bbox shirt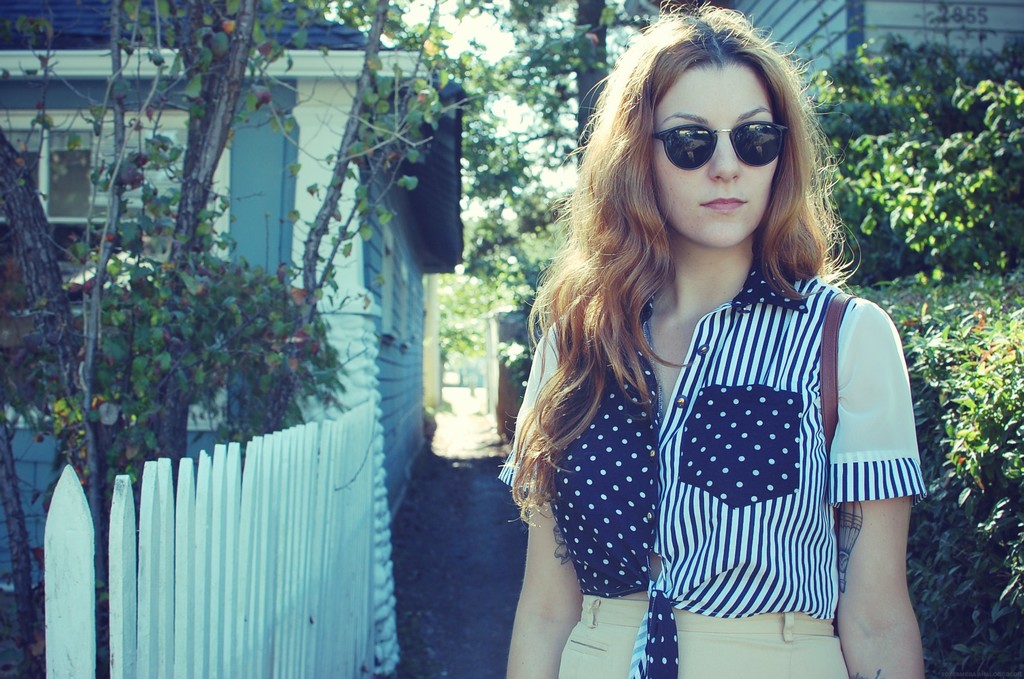
rect(495, 256, 924, 676)
